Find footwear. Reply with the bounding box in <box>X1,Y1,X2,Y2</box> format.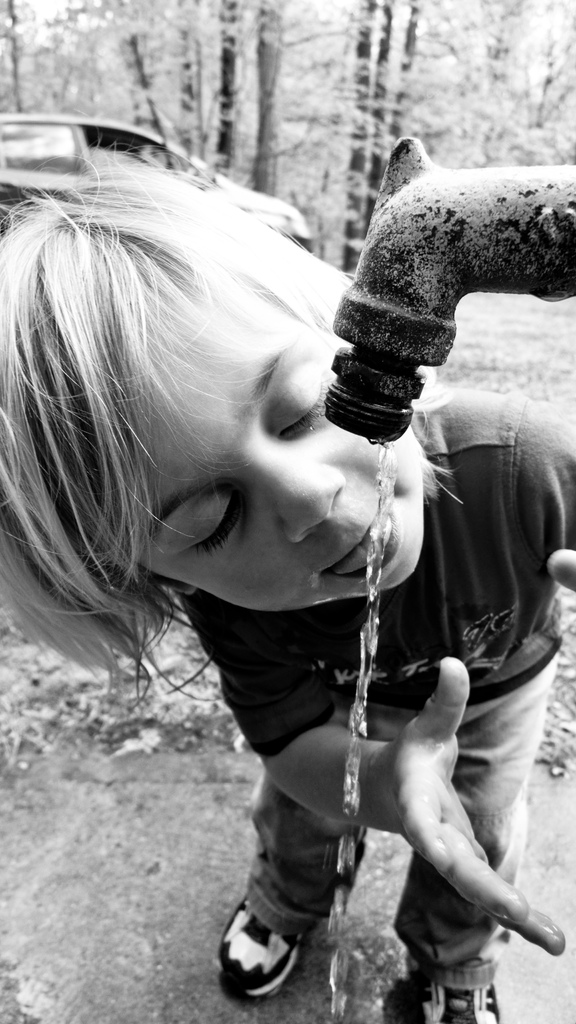
<box>417,963,506,1023</box>.
